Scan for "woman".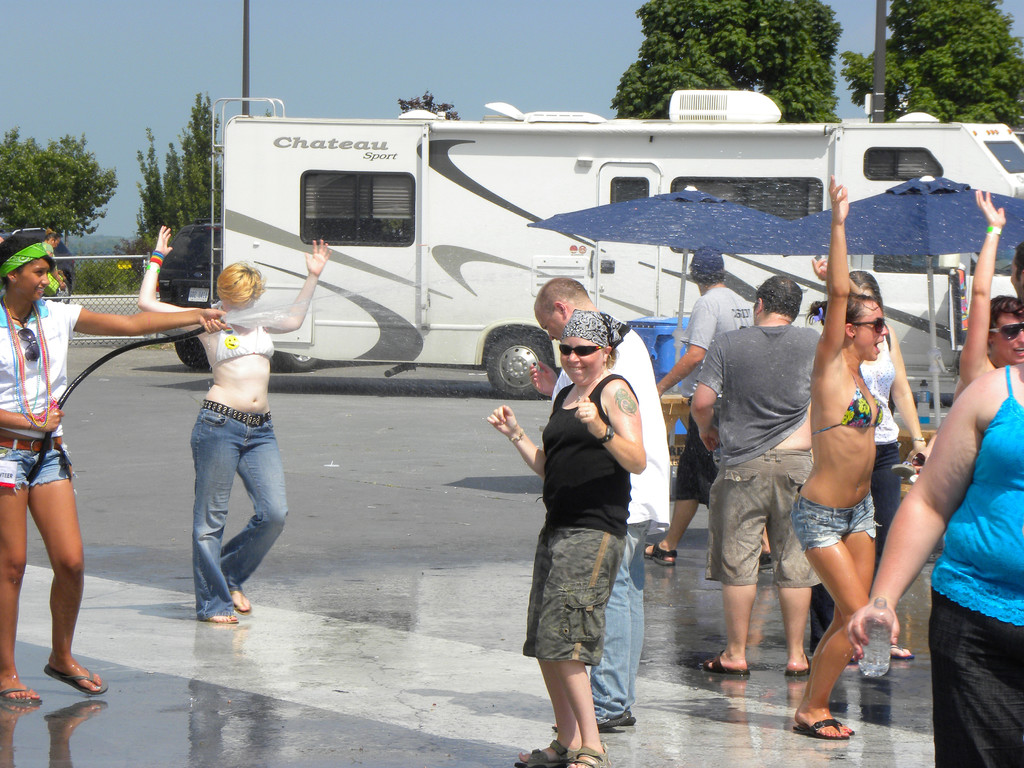
Scan result: detection(0, 225, 236, 718).
